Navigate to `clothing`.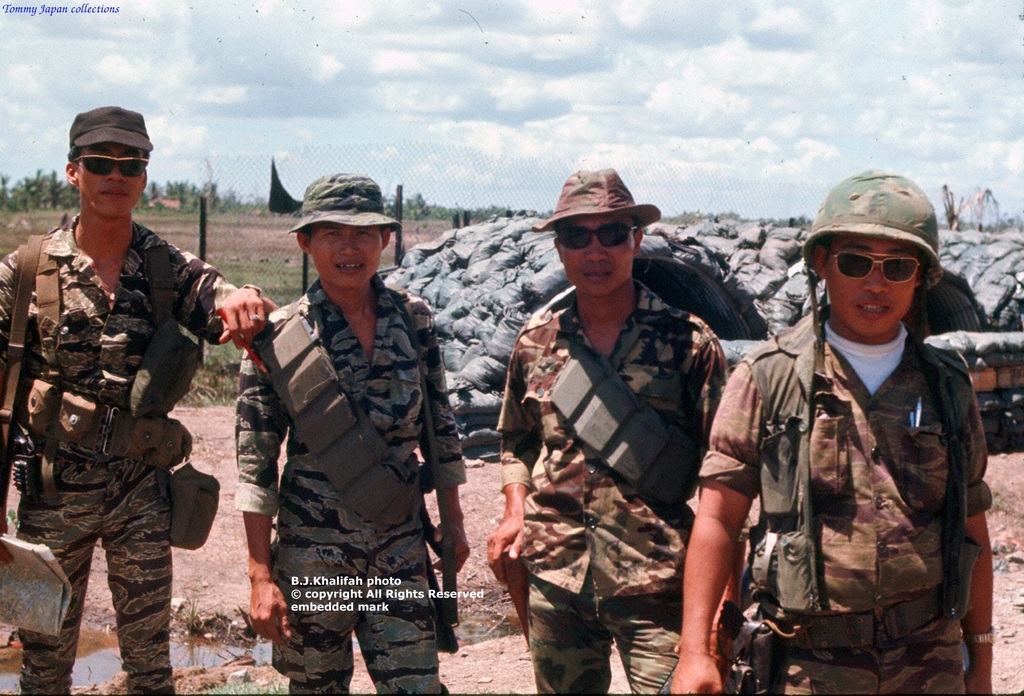
Navigation target: (5,215,241,695).
